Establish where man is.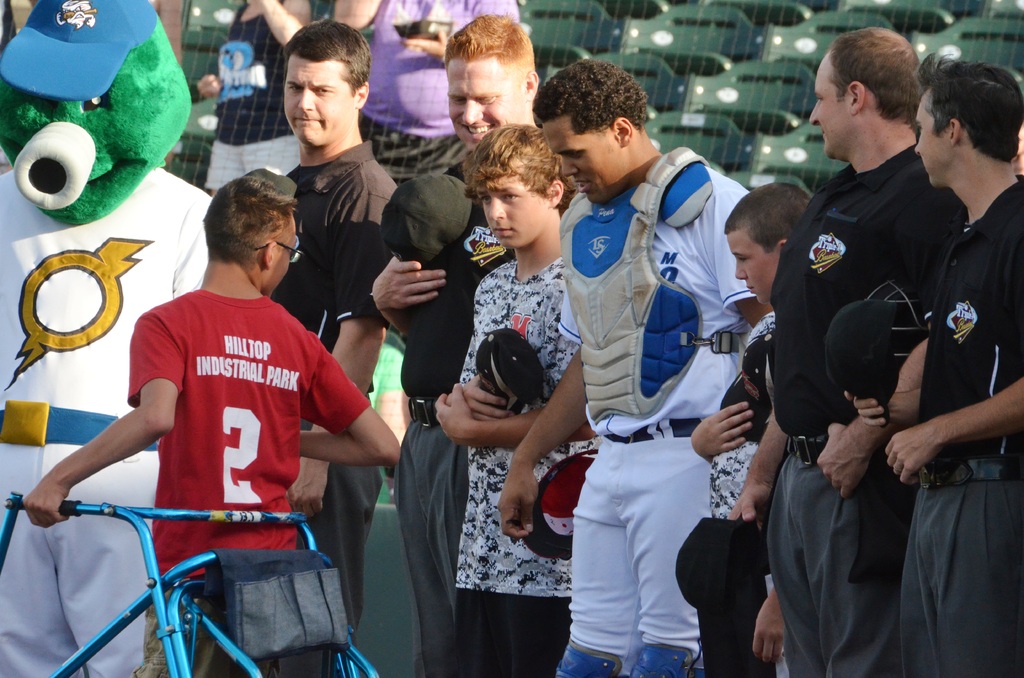
Established at BBox(849, 44, 1022, 677).
